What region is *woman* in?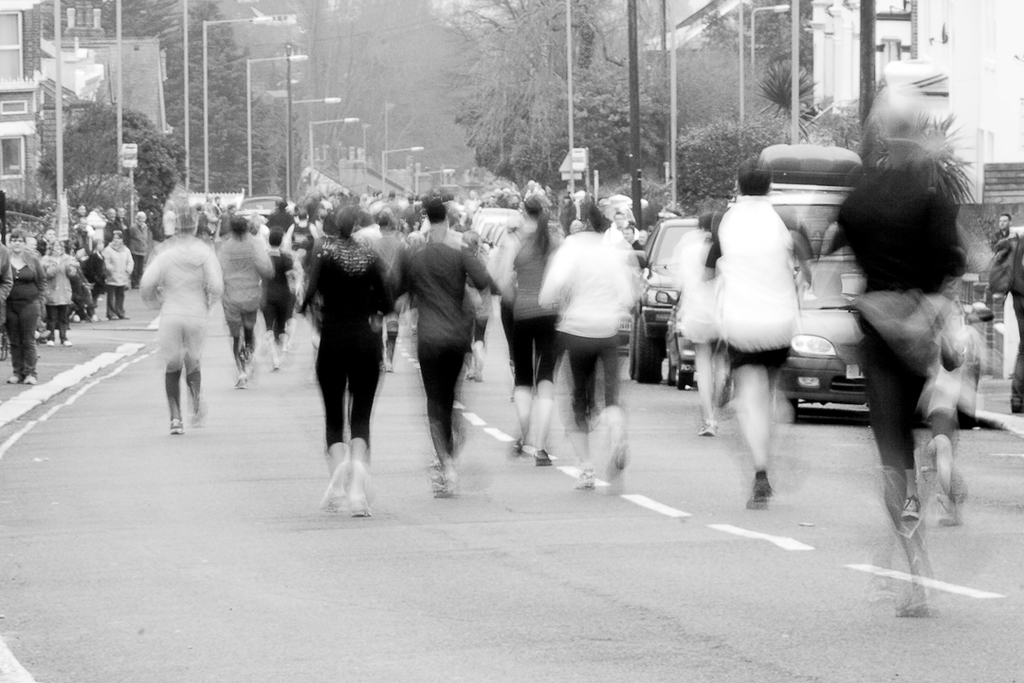
289,175,398,545.
